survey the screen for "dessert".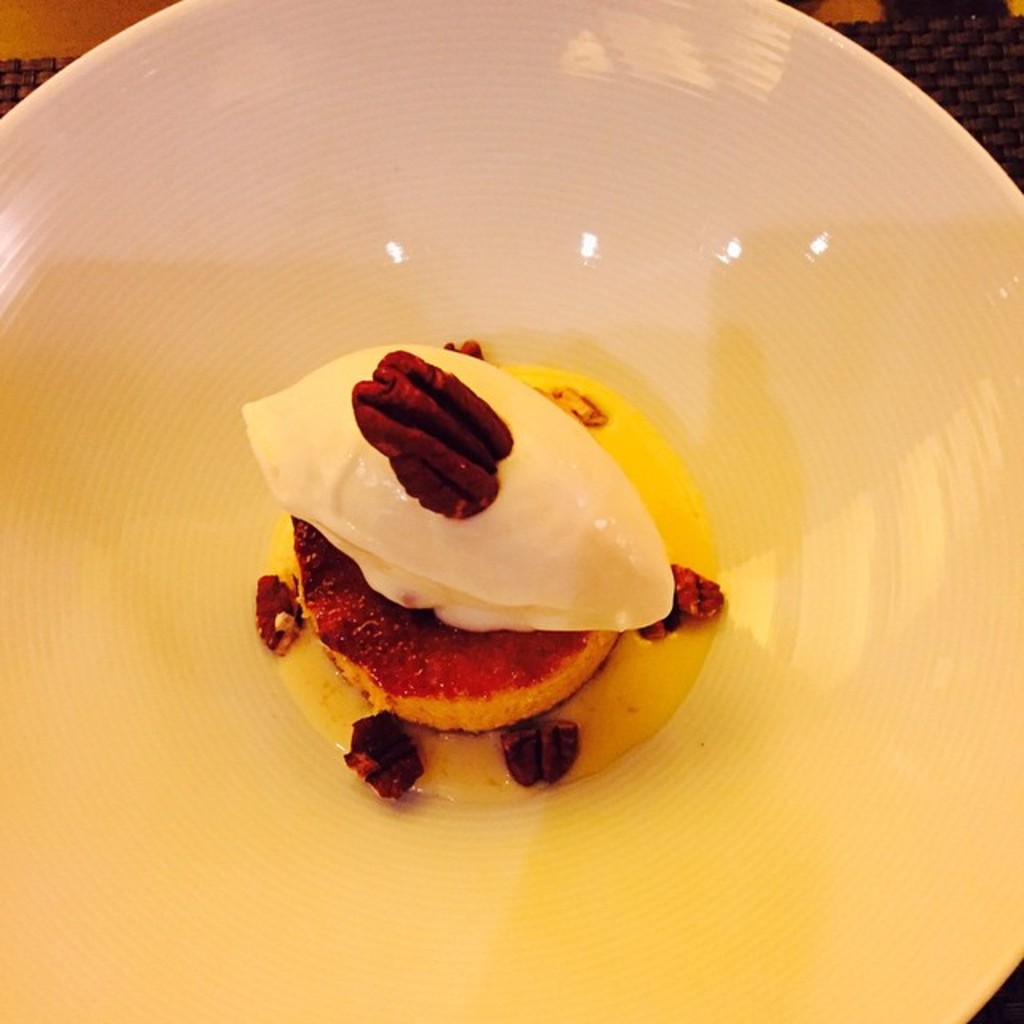
Survey found: rect(237, 349, 699, 784).
